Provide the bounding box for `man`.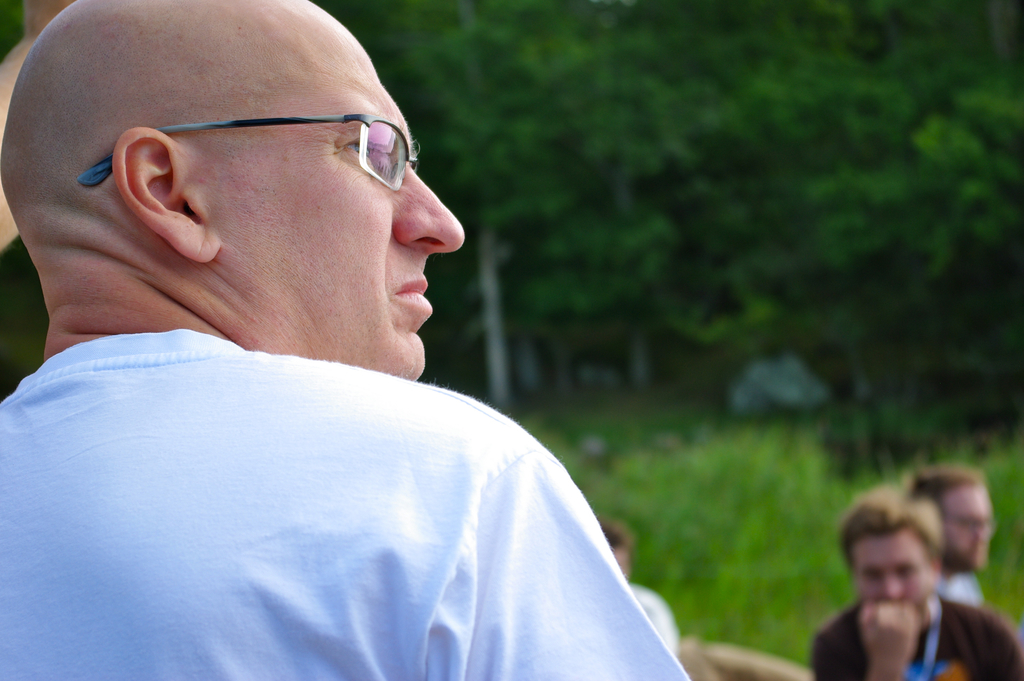
select_region(895, 461, 1000, 613).
